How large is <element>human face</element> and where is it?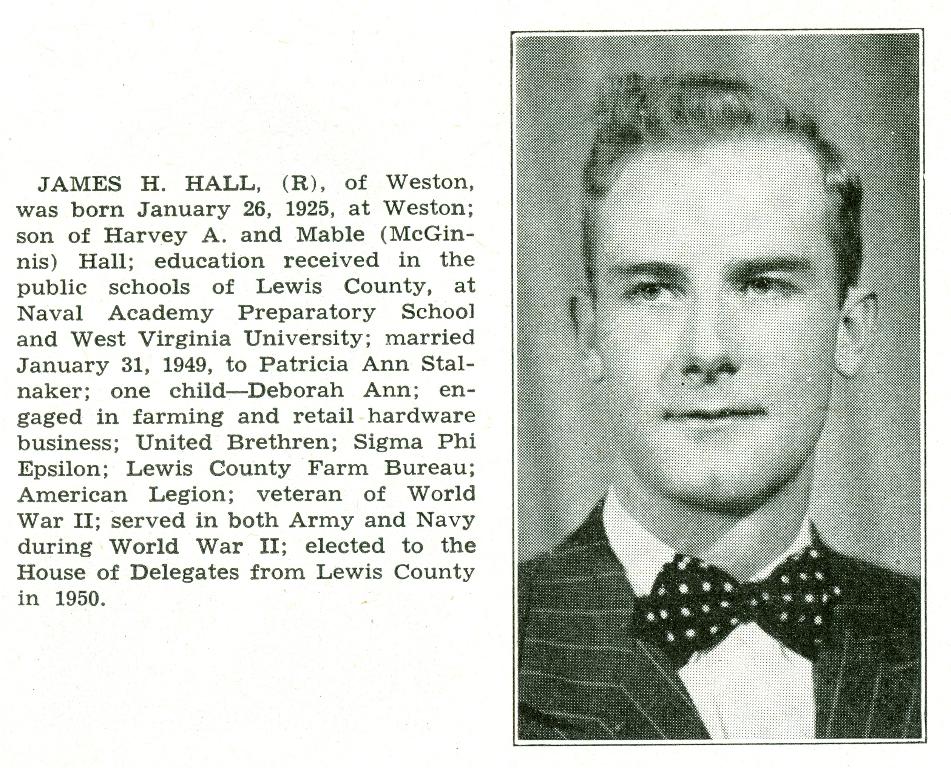
Bounding box: region(598, 148, 841, 505).
